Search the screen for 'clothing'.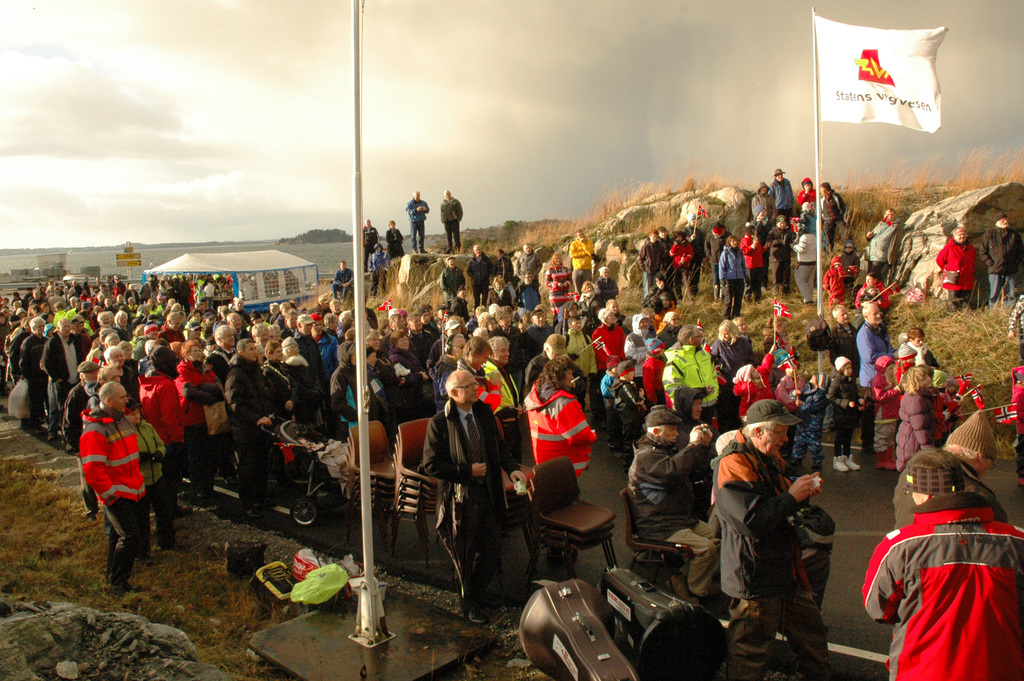
Found at 234/325/249/348.
